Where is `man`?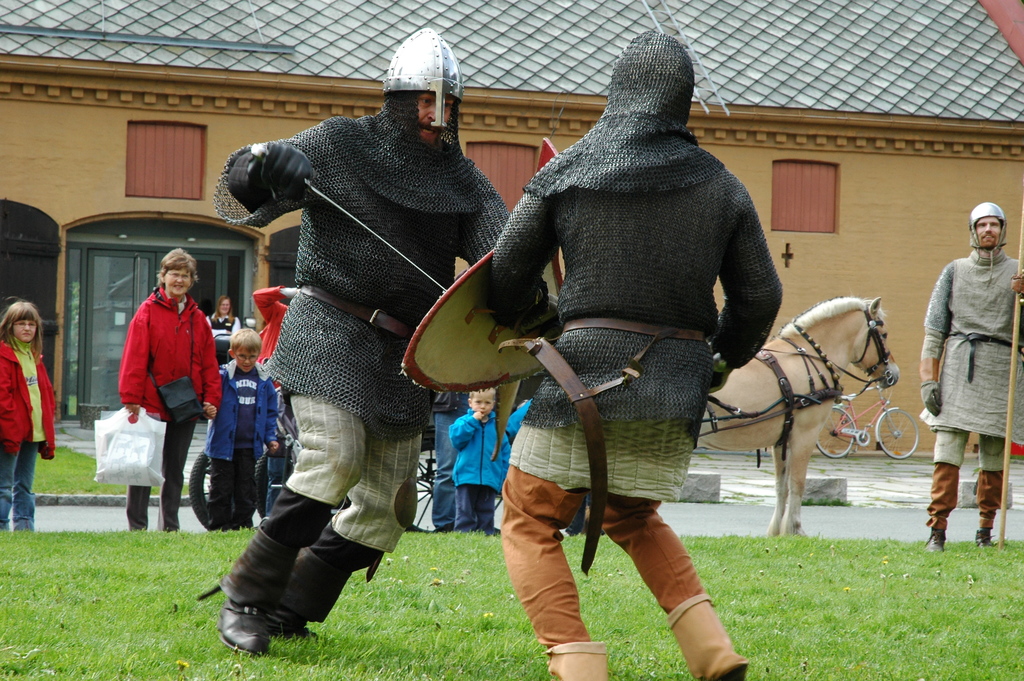
(x1=430, y1=373, x2=511, y2=524).
